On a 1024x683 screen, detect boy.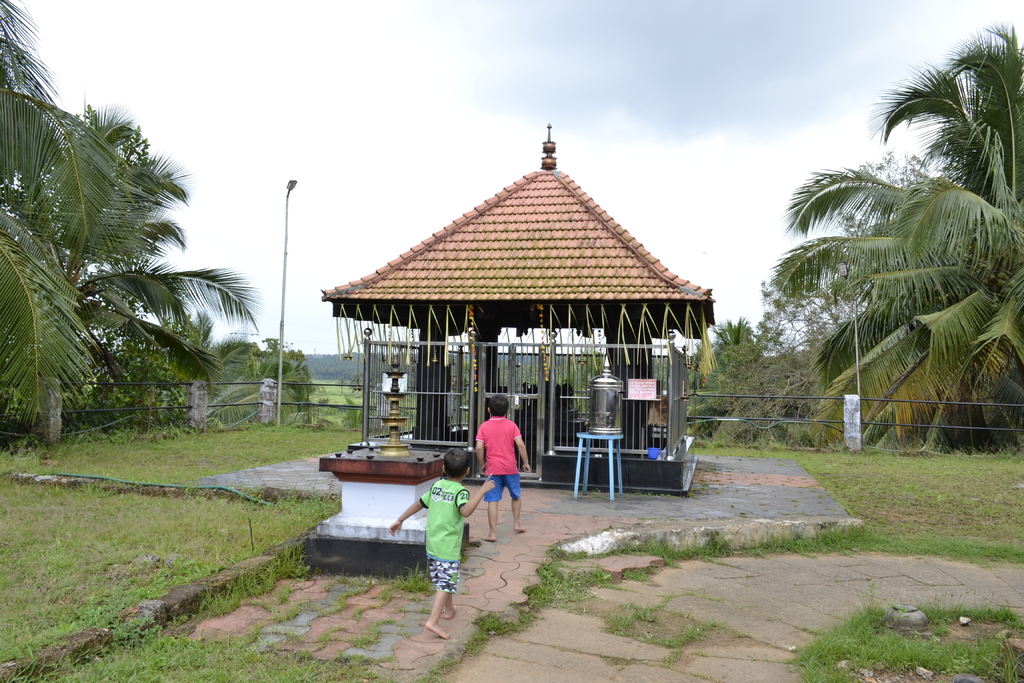
left=475, top=387, right=535, bottom=545.
